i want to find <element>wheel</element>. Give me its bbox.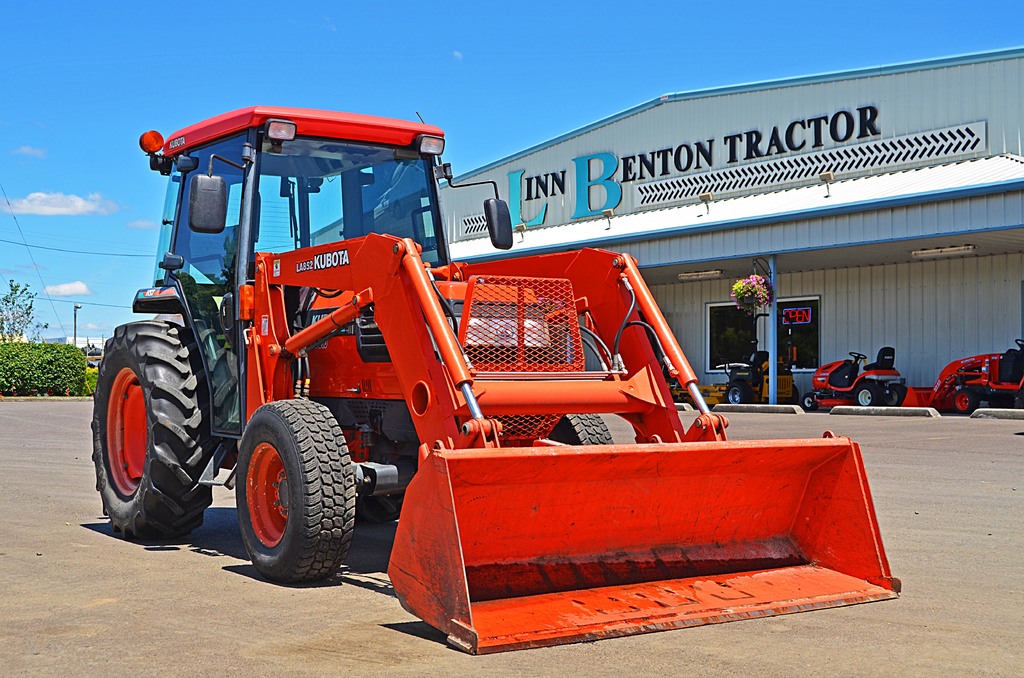
rect(91, 318, 240, 541).
